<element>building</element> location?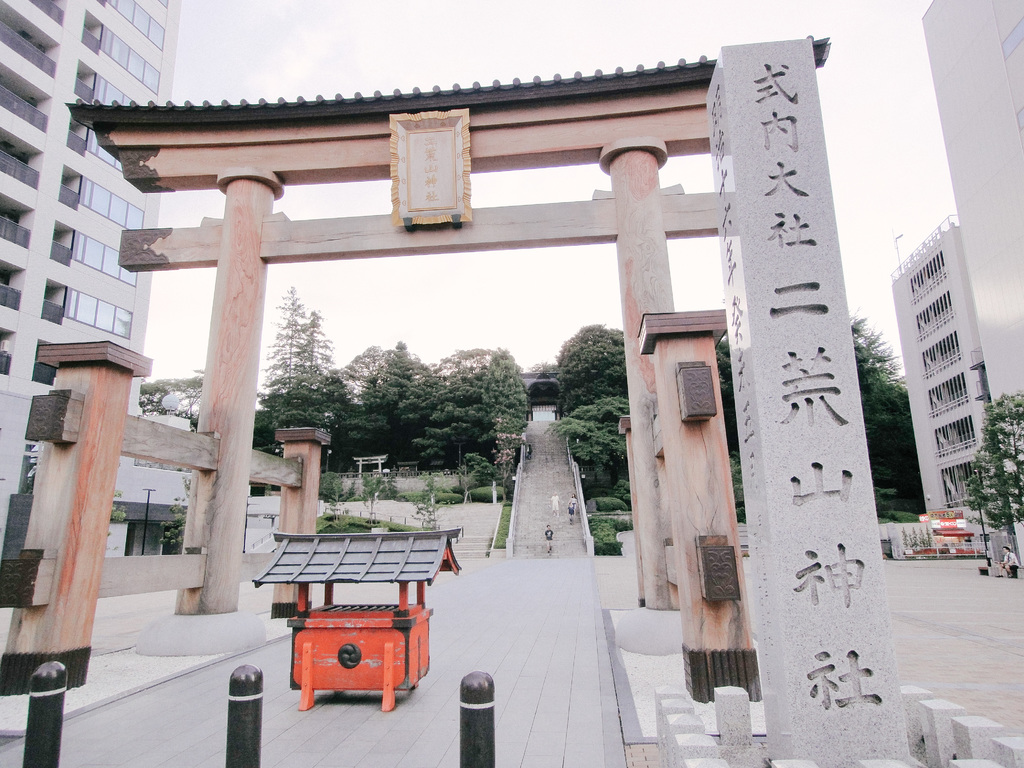
(918, 0, 1023, 565)
